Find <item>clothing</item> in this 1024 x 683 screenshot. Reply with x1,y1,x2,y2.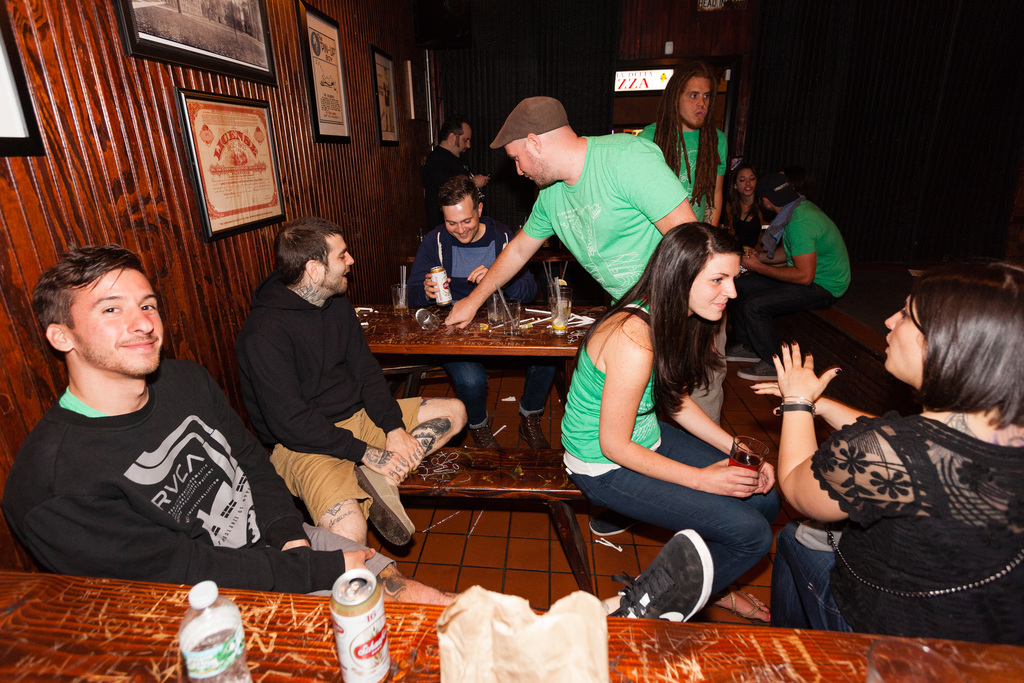
407,218,557,427.
